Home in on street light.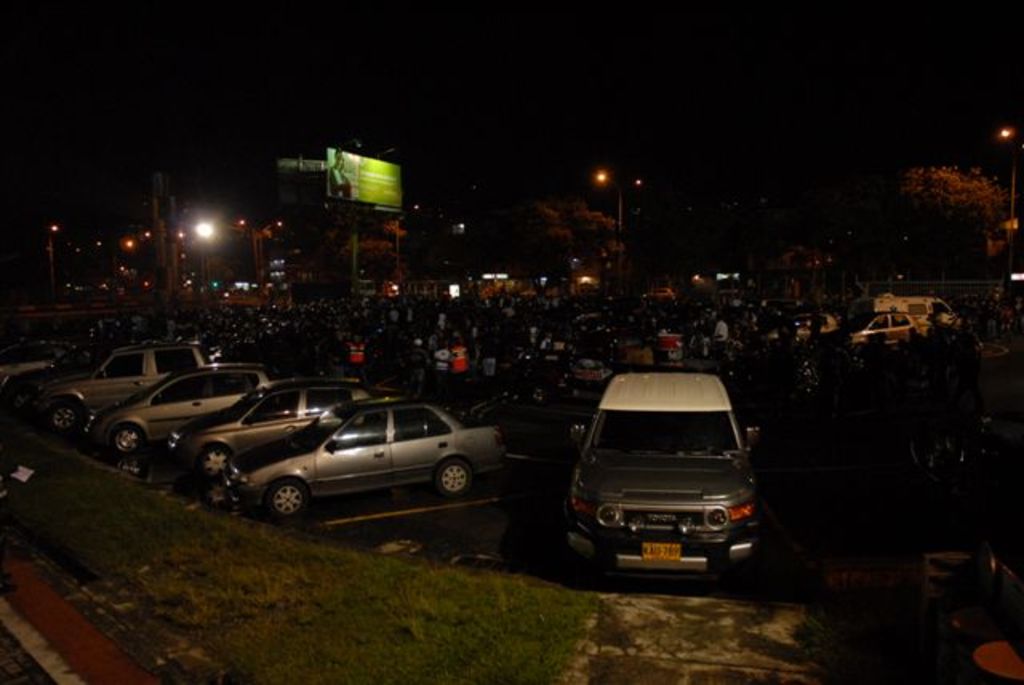
Homed in at {"left": 998, "top": 130, "right": 1016, "bottom": 267}.
